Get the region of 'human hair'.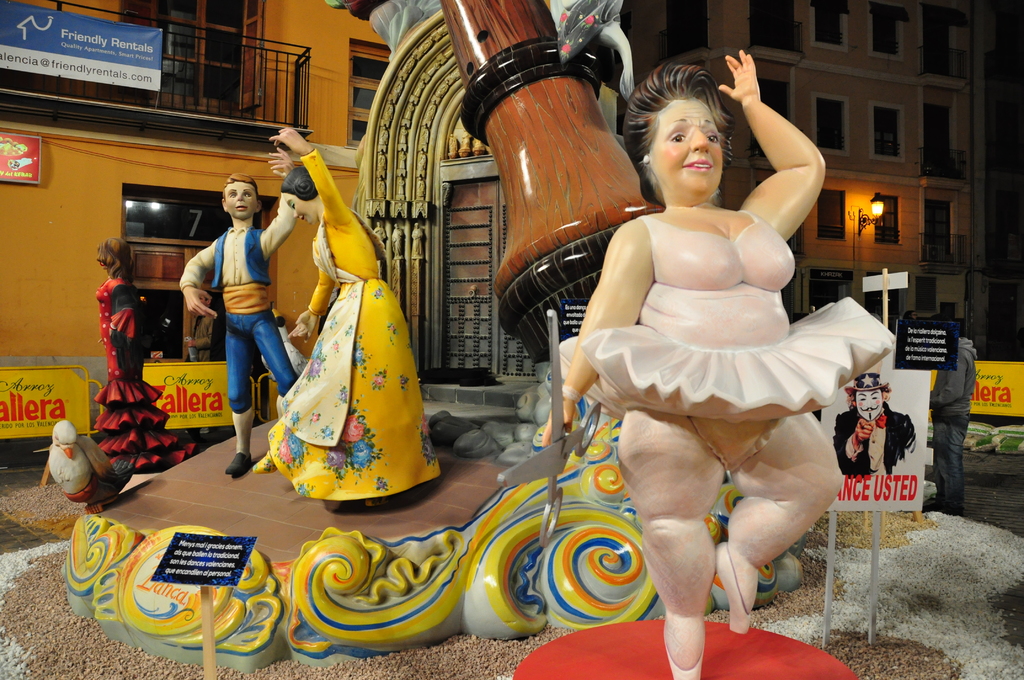
locate(904, 311, 915, 320).
